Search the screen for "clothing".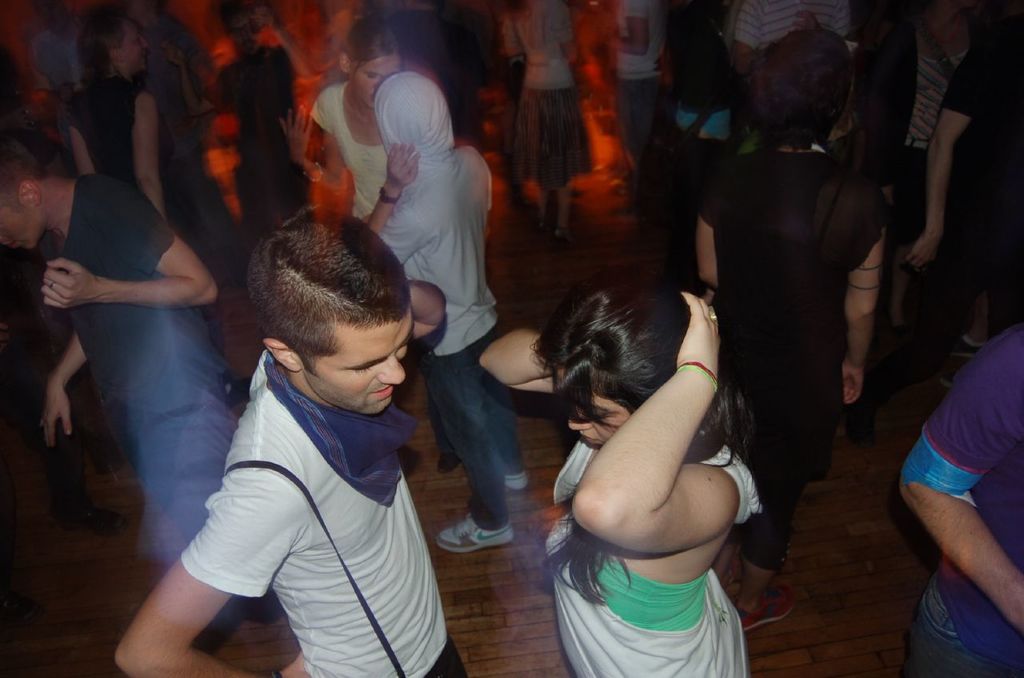
Found at rect(734, 0, 860, 51).
